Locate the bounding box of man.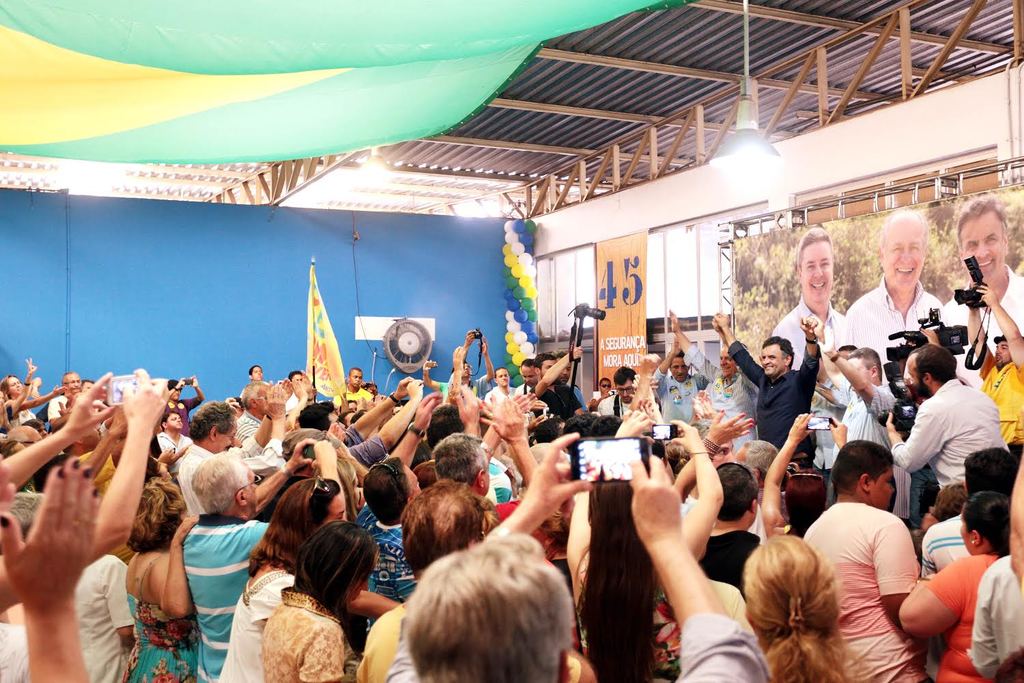
Bounding box: l=709, t=309, r=819, b=468.
